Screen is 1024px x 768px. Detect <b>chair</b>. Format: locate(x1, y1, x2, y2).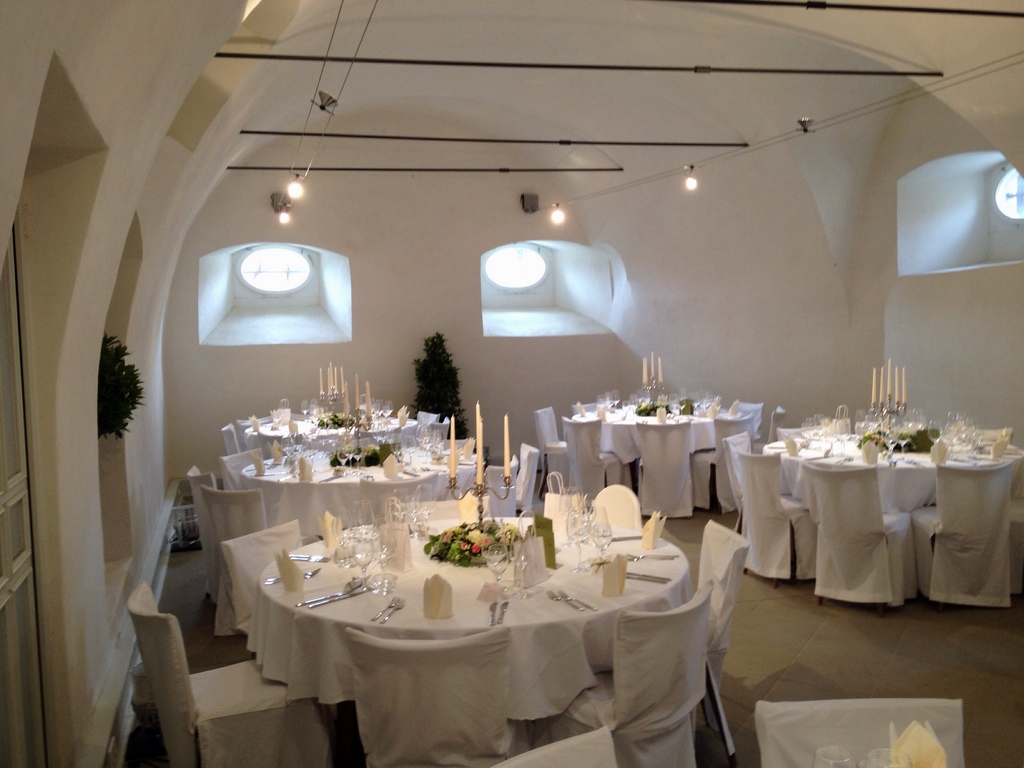
locate(742, 693, 972, 767).
